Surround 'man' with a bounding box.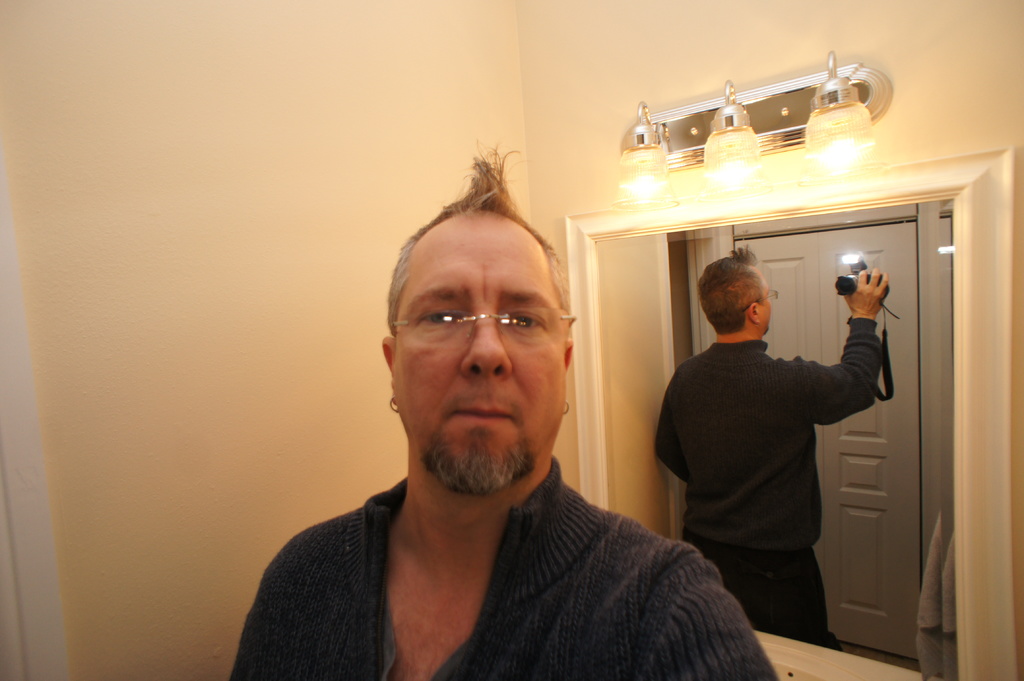
239,180,769,671.
